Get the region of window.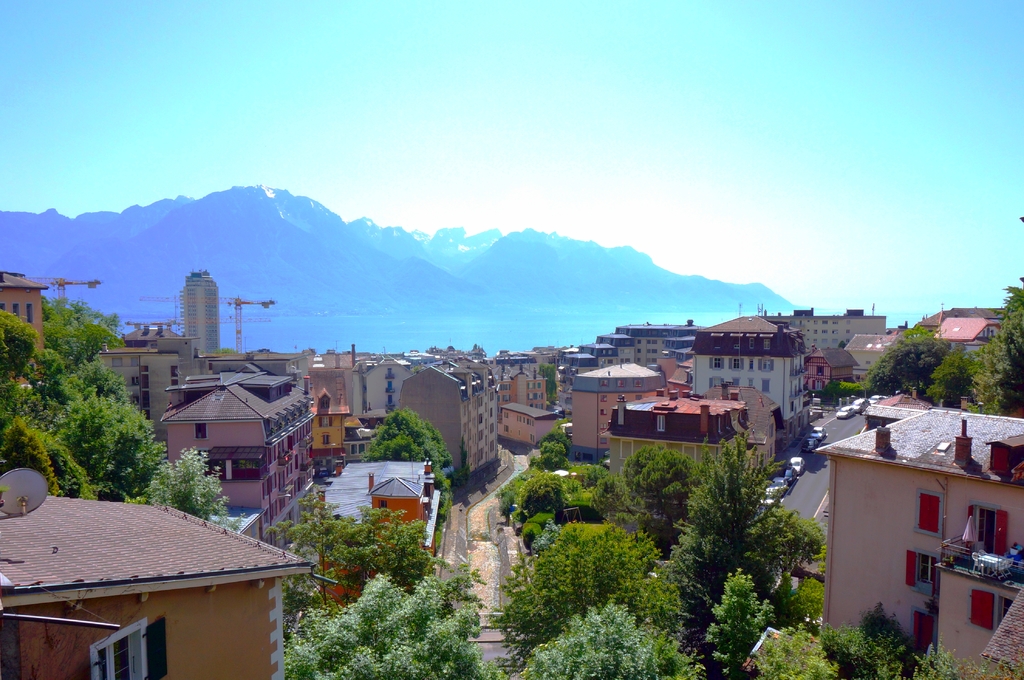
635:378:644:386.
